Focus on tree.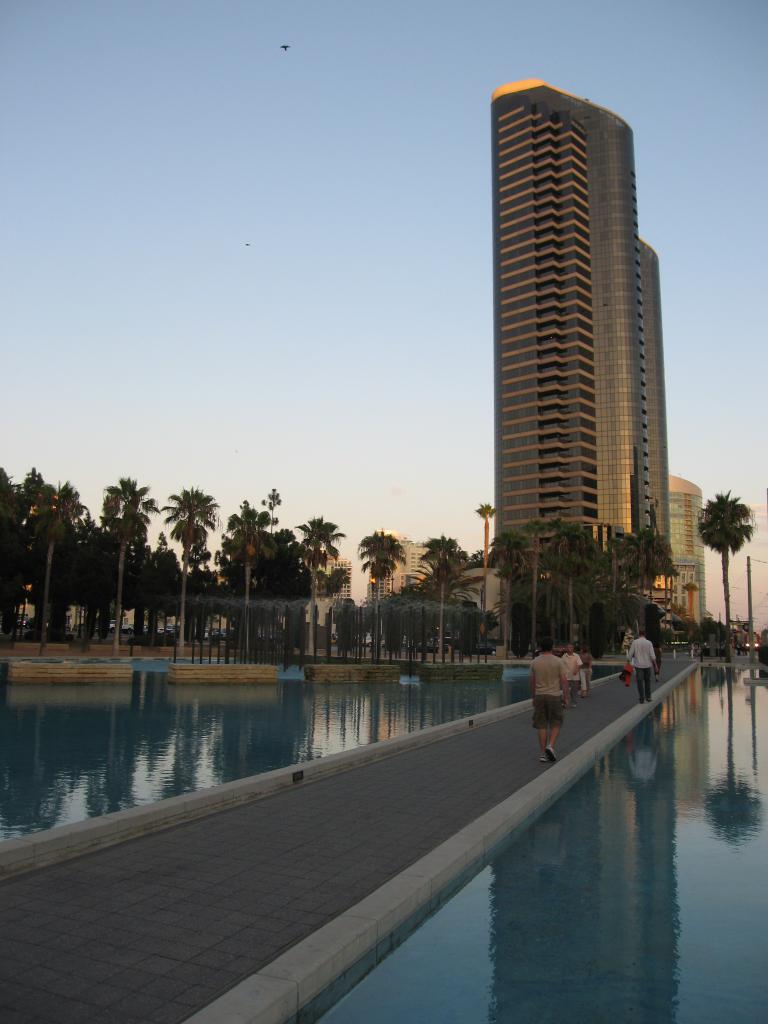
Focused at 93,475,159,662.
